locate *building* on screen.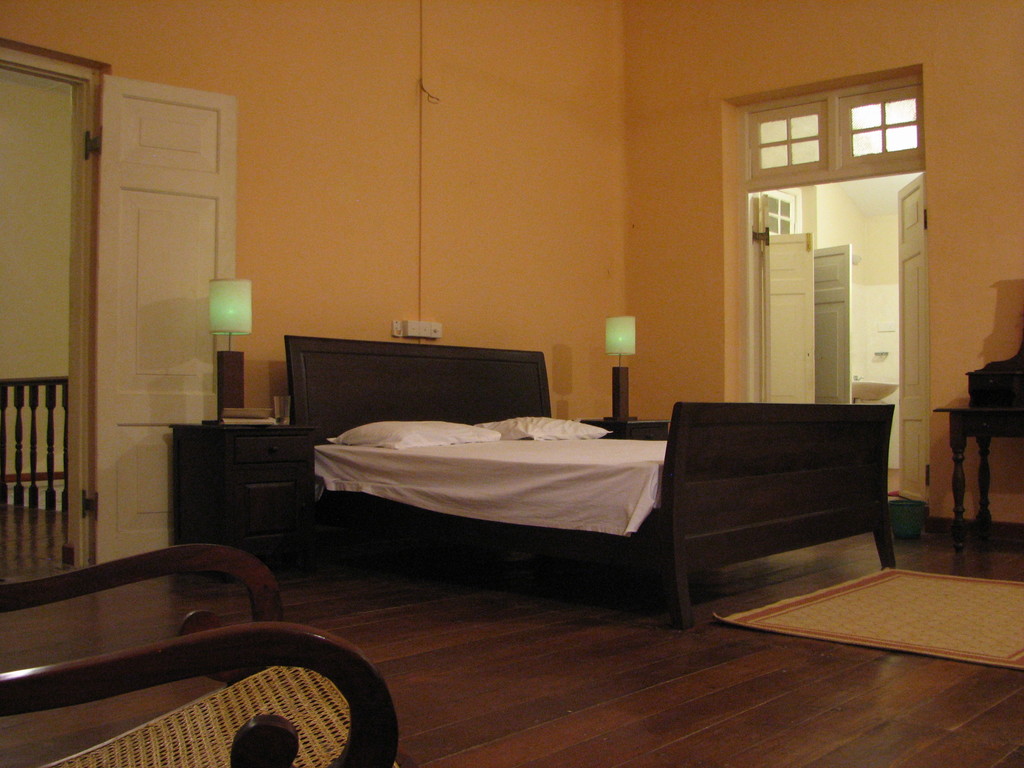
On screen at (x1=0, y1=0, x2=1023, y2=767).
